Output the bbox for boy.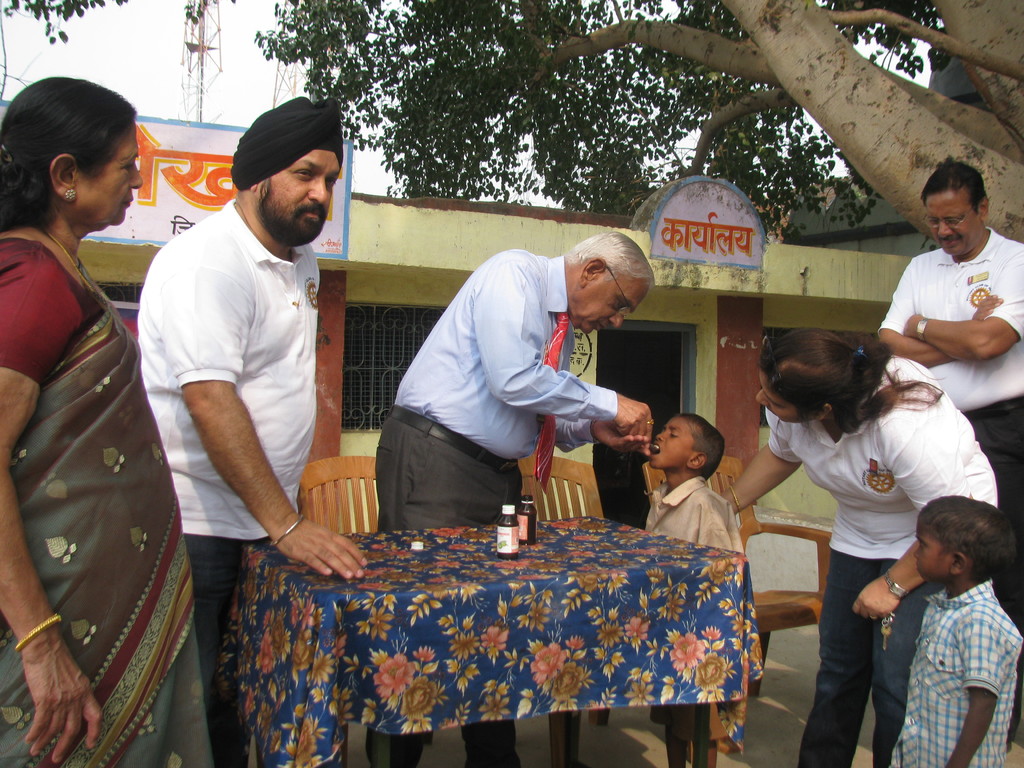
left=888, top=493, right=1023, bottom=767.
